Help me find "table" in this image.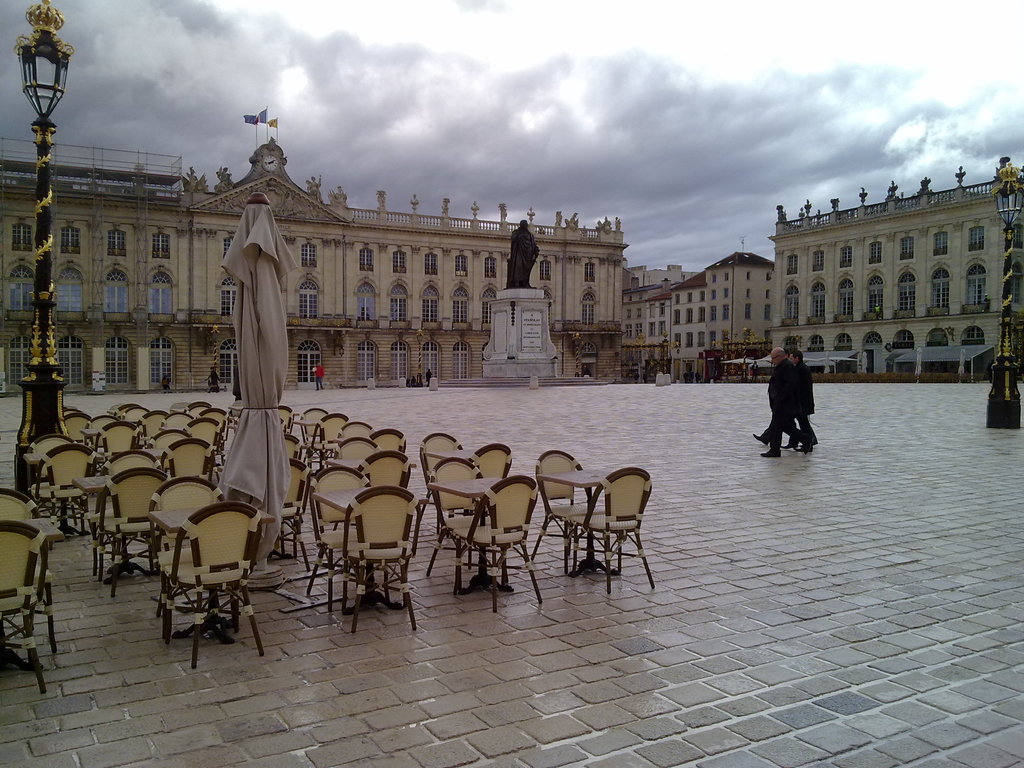
Found it: x1=8 y1=516 x2=71 y2=651.
